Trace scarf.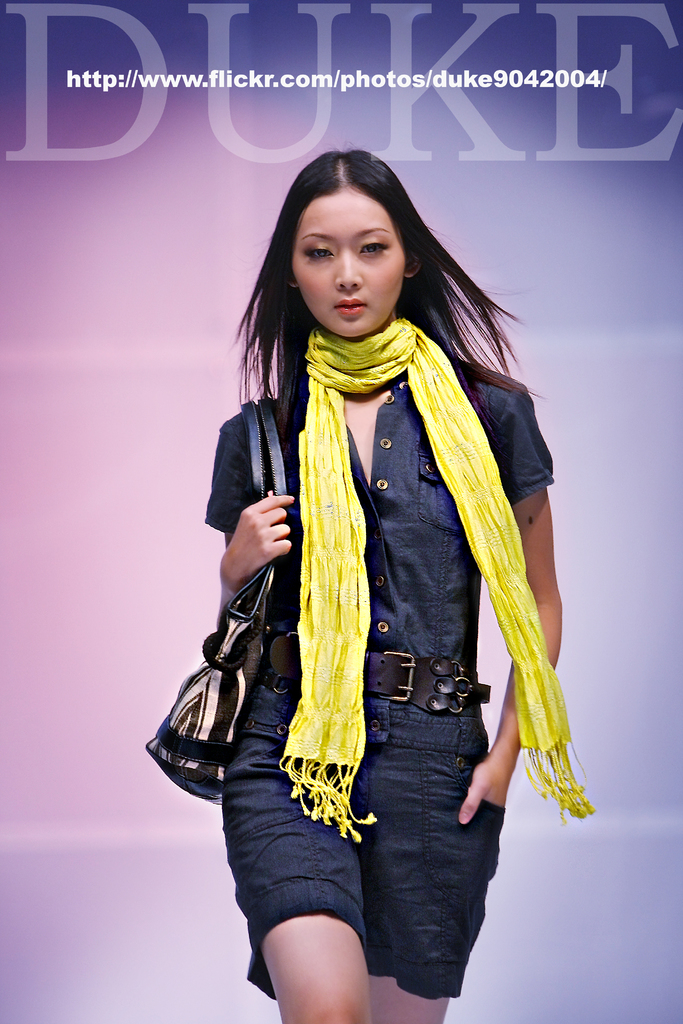
Traced to pyautogui.locateOnScreen(276, 311, 601, 835).
